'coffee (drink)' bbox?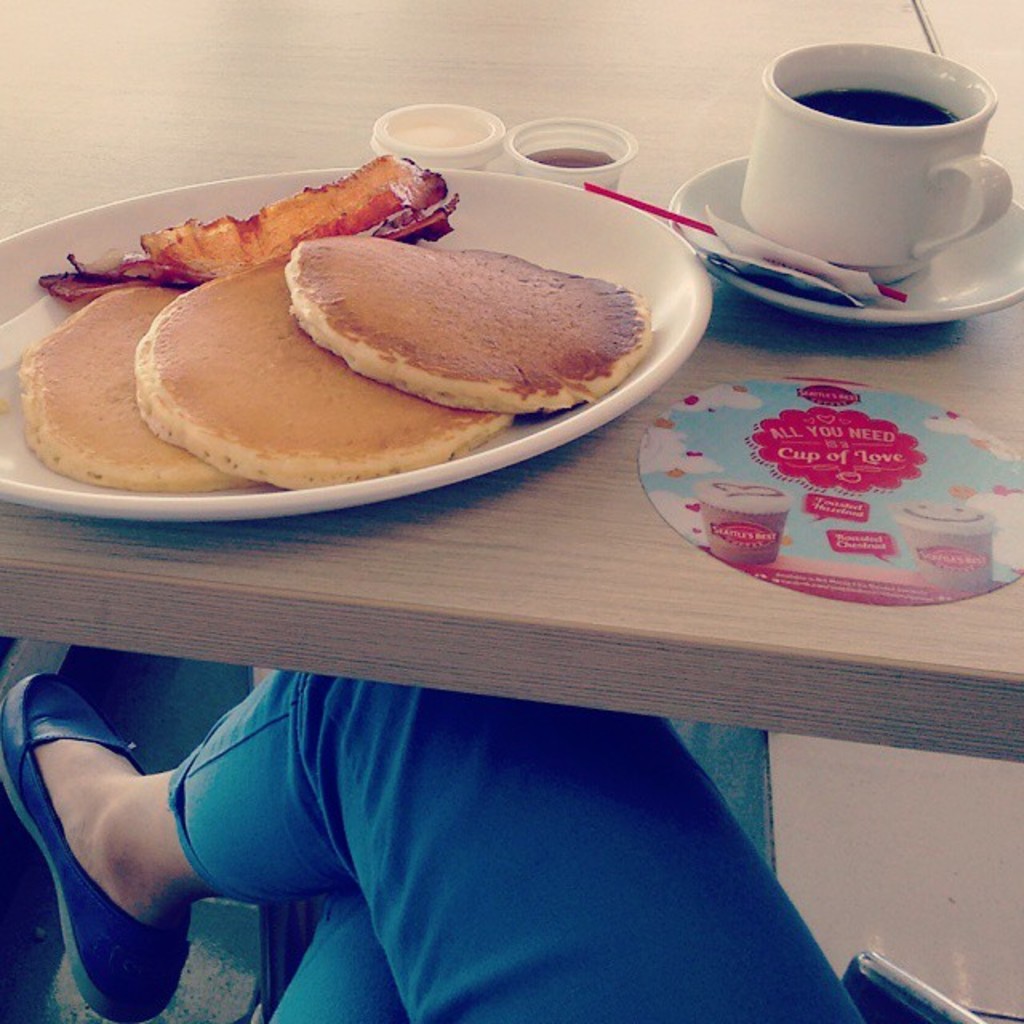
box=[790, 86, 968, 133]
